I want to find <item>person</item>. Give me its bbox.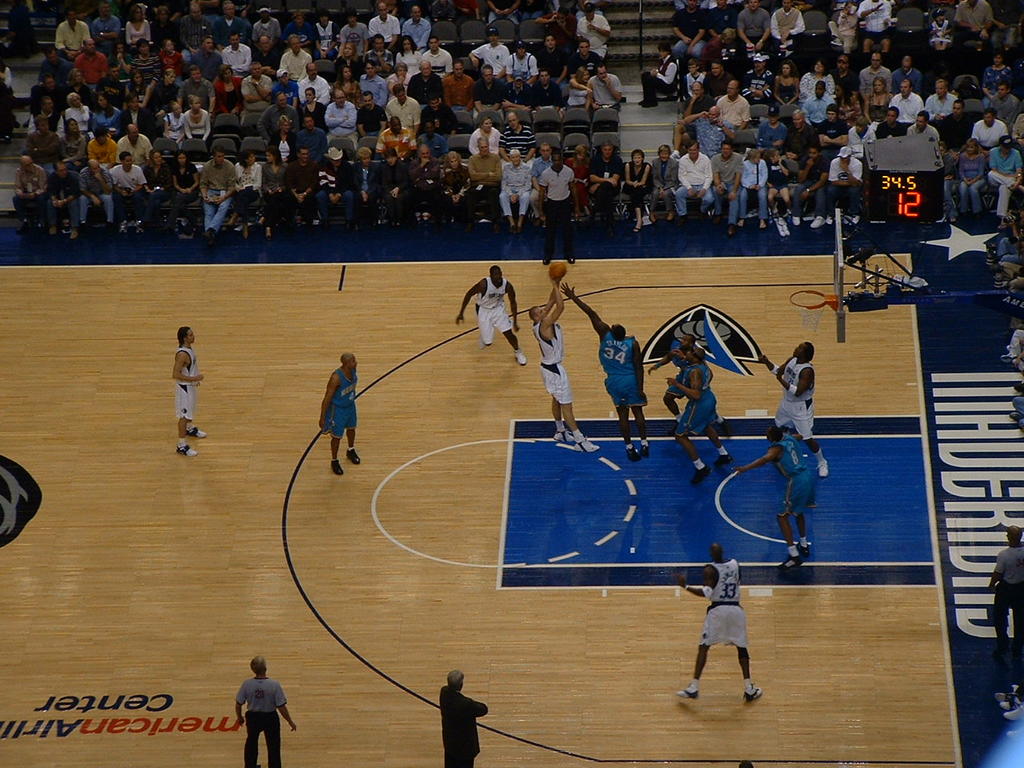
select_region(54, 116, 84, 168).
